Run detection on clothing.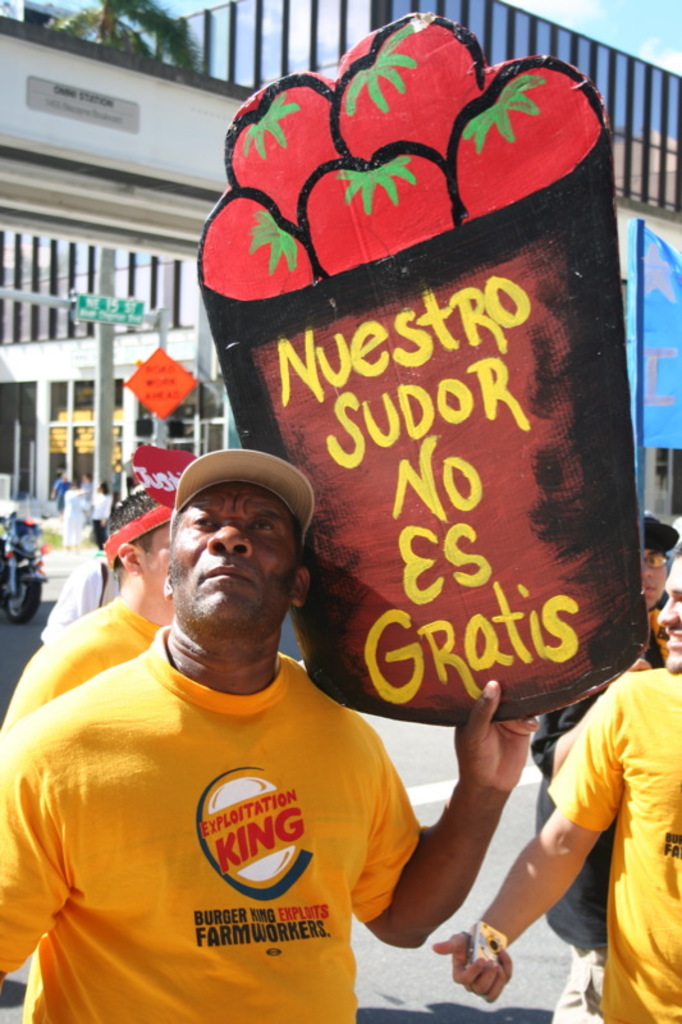
Result: box=[49, 547, 122, 632].
